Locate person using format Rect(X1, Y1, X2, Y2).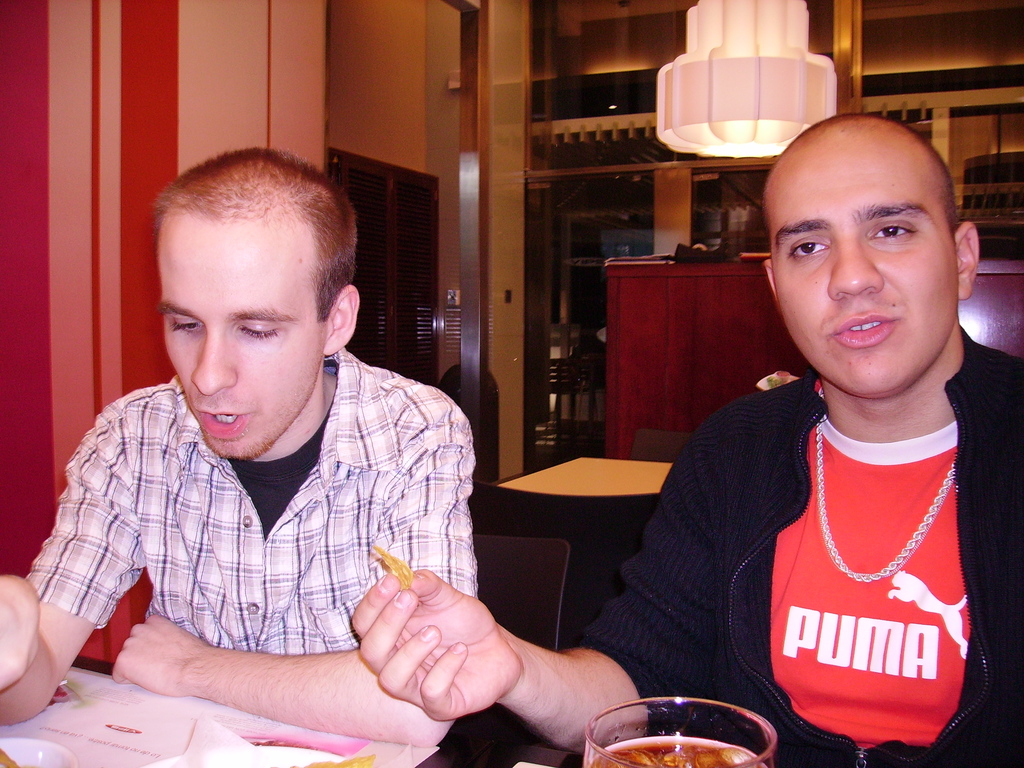
Rect(0, 147, 479, 748).
